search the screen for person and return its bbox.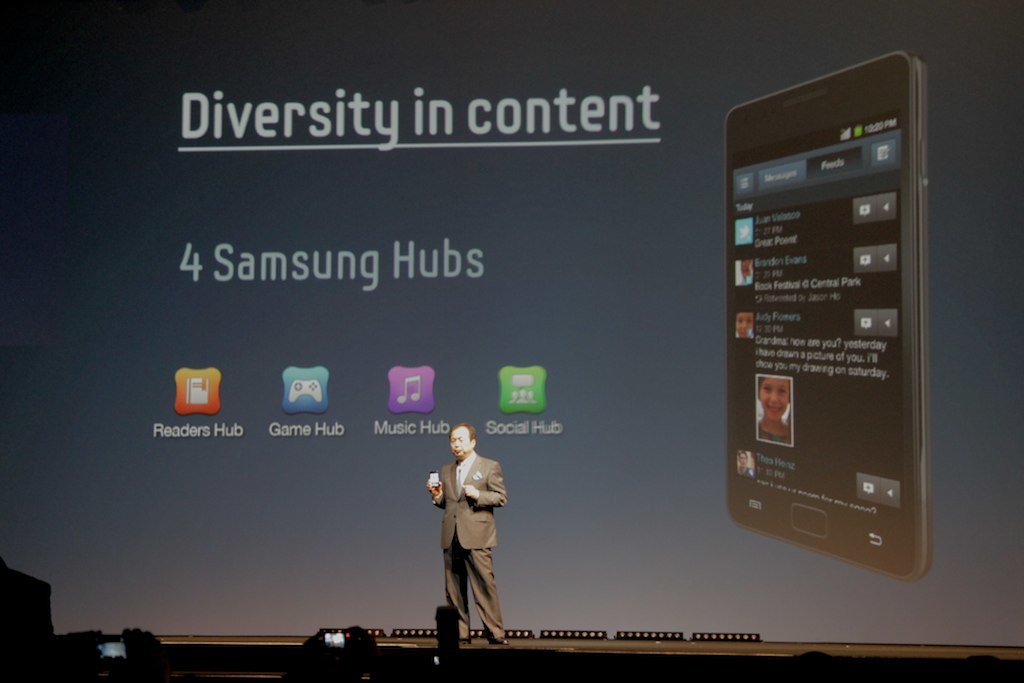
Found: <box>430,433,516,650</box>.
